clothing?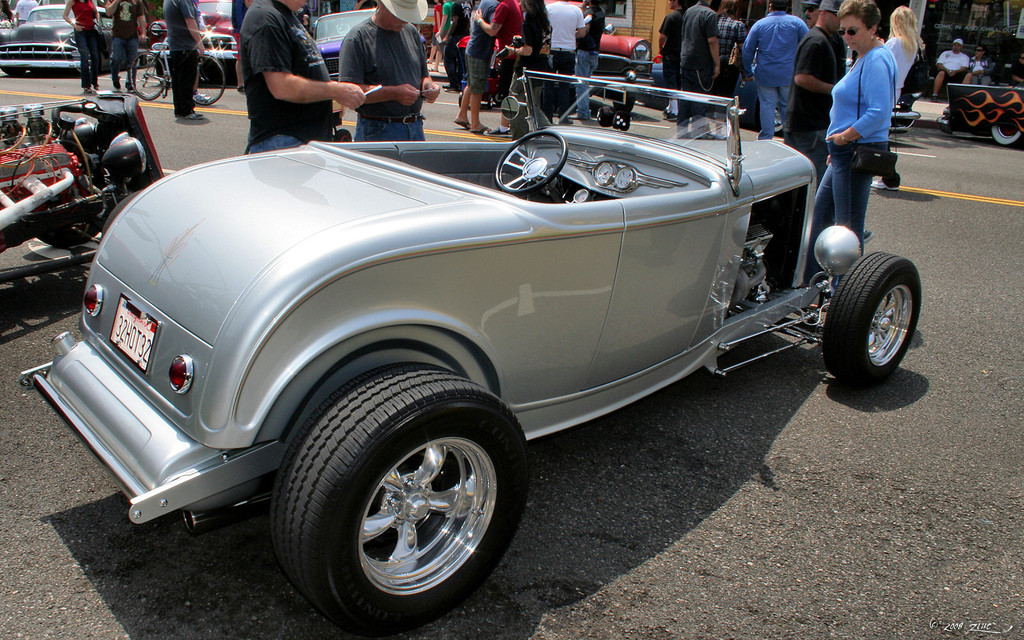
(794, 26, 831, 129)
